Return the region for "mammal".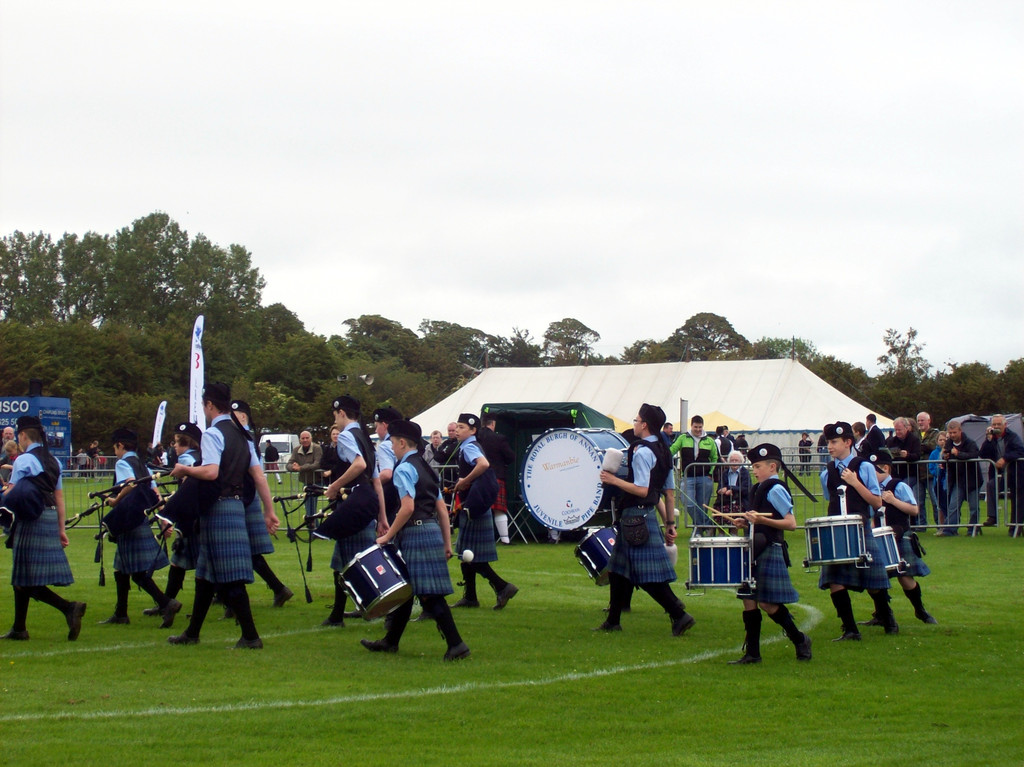
box(449, 410, 528, 611).
